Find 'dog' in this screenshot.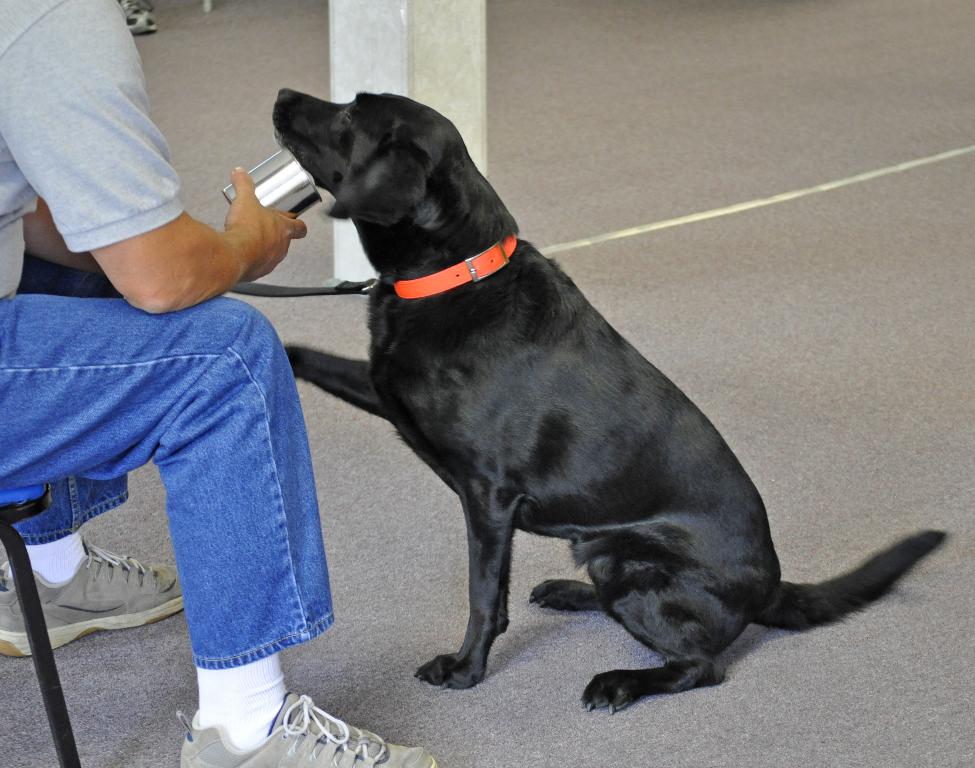
The bounding box for 'dog' is BBox(276, 84, 949, 716).
